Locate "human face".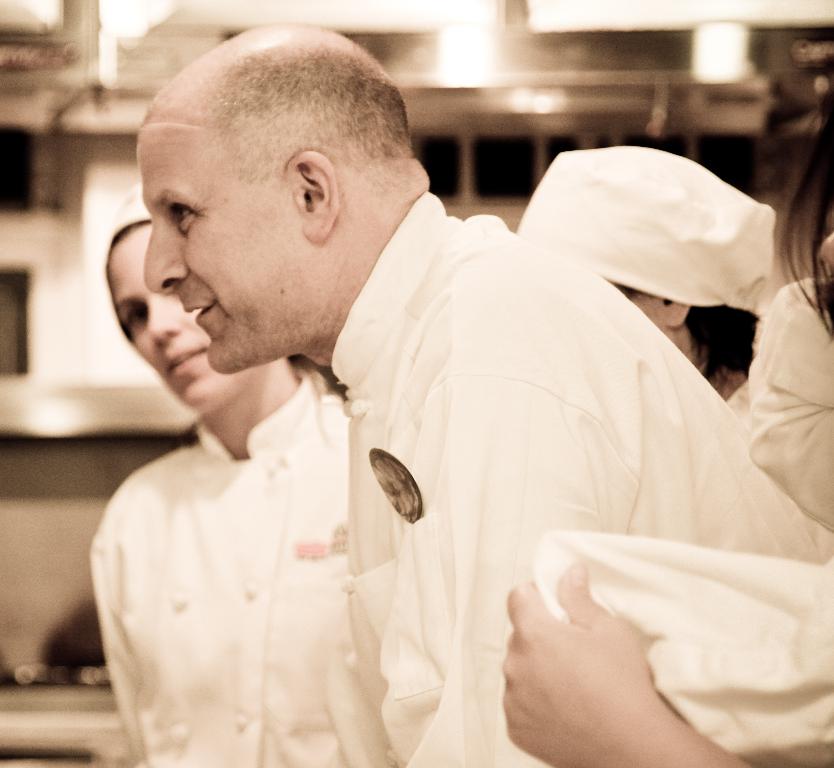
Bounding box: [143,133,327,373].
